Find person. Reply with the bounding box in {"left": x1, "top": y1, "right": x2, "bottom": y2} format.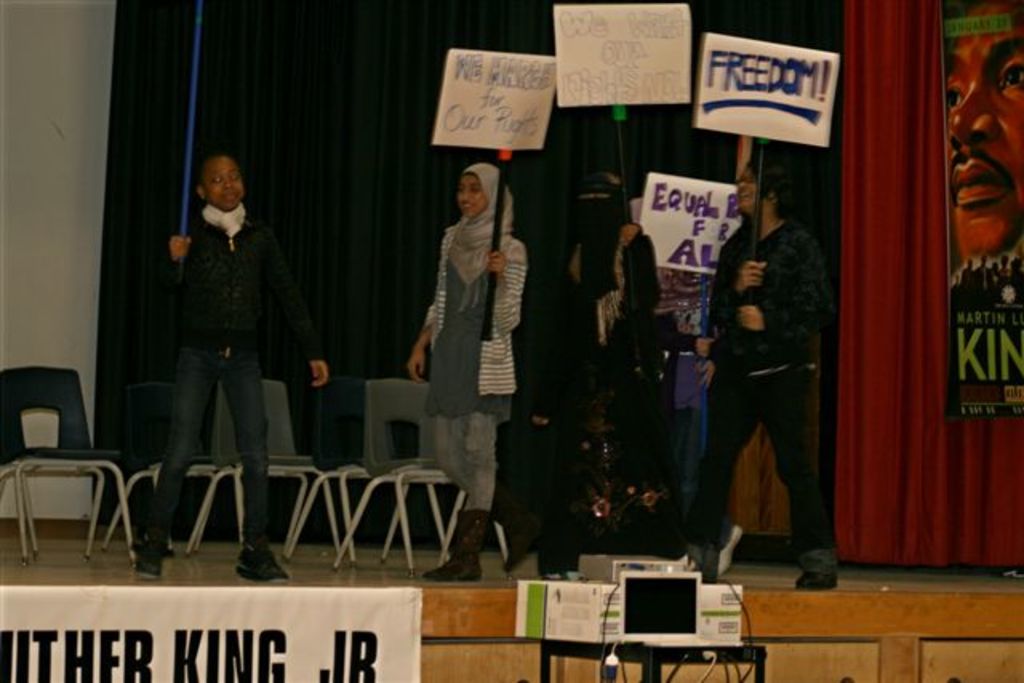
{"left": 677, "top": 142, "right": 843, "bottom": 593}.
